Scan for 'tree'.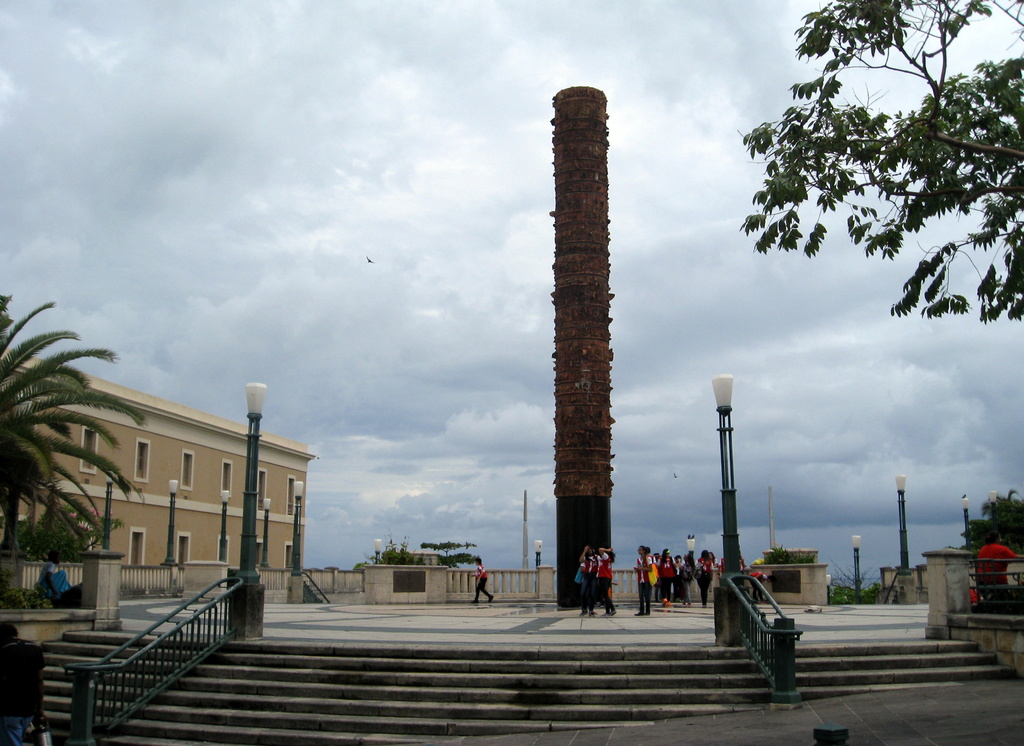
Scan result: pyautogui.locateOnScreen(0, 280, 154, 612).
